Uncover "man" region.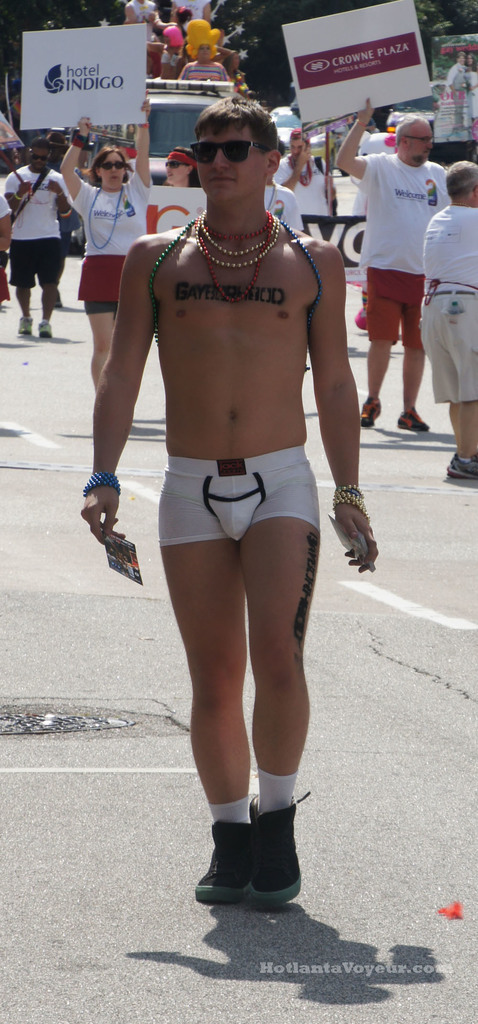
Uncovered: region(82, 122, 356, 818).
